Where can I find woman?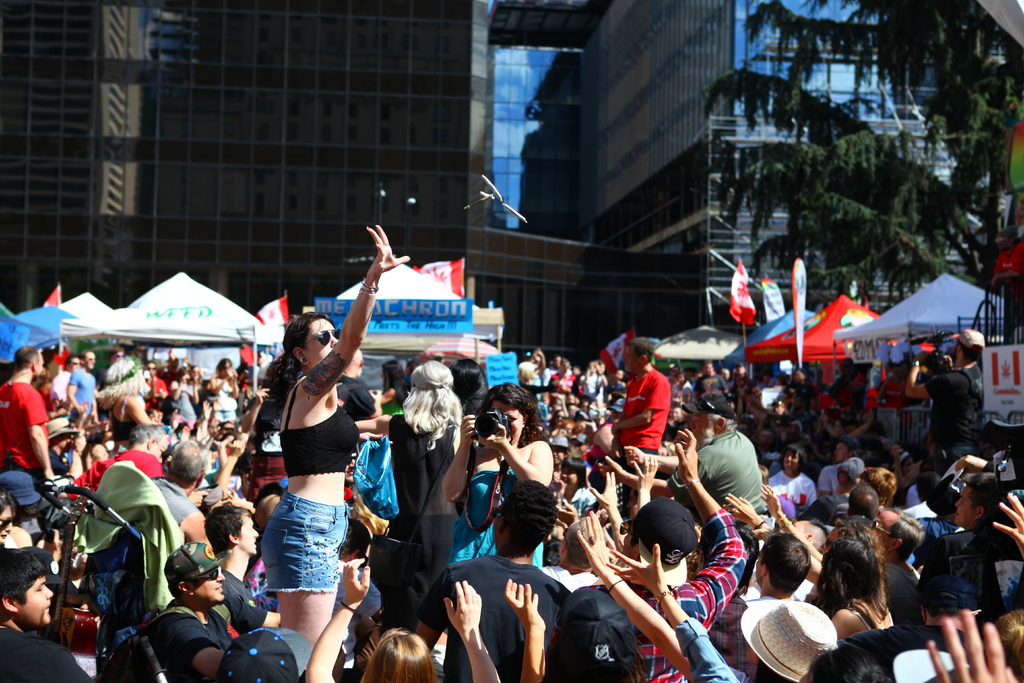
You can find it at (307,555,502,682).
